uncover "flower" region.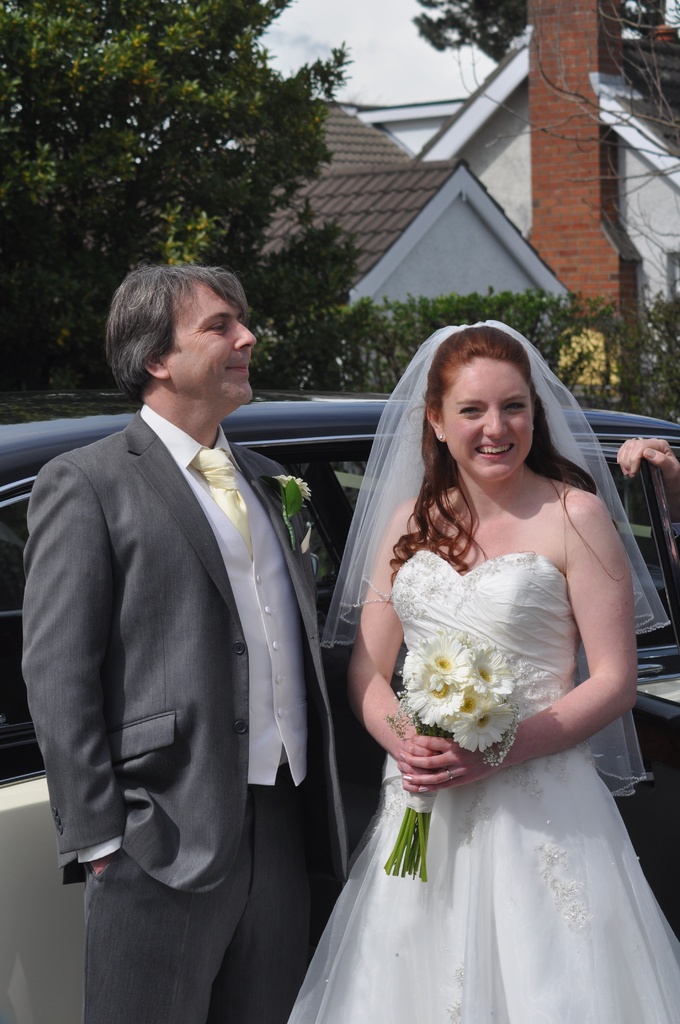
Uncovered: select_region(446, 692, 515, 751).
